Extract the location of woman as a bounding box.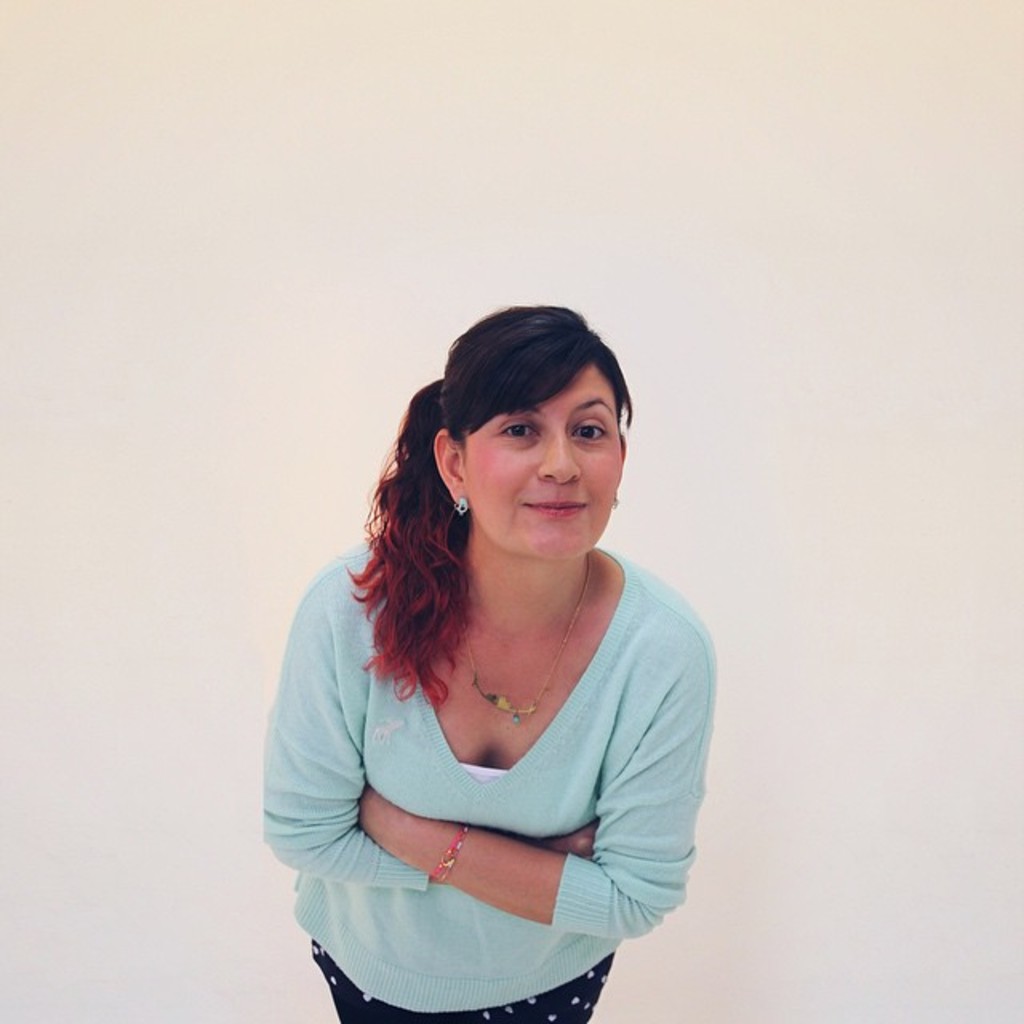
x1=240, y1=349, x2=746, y2=1023.
